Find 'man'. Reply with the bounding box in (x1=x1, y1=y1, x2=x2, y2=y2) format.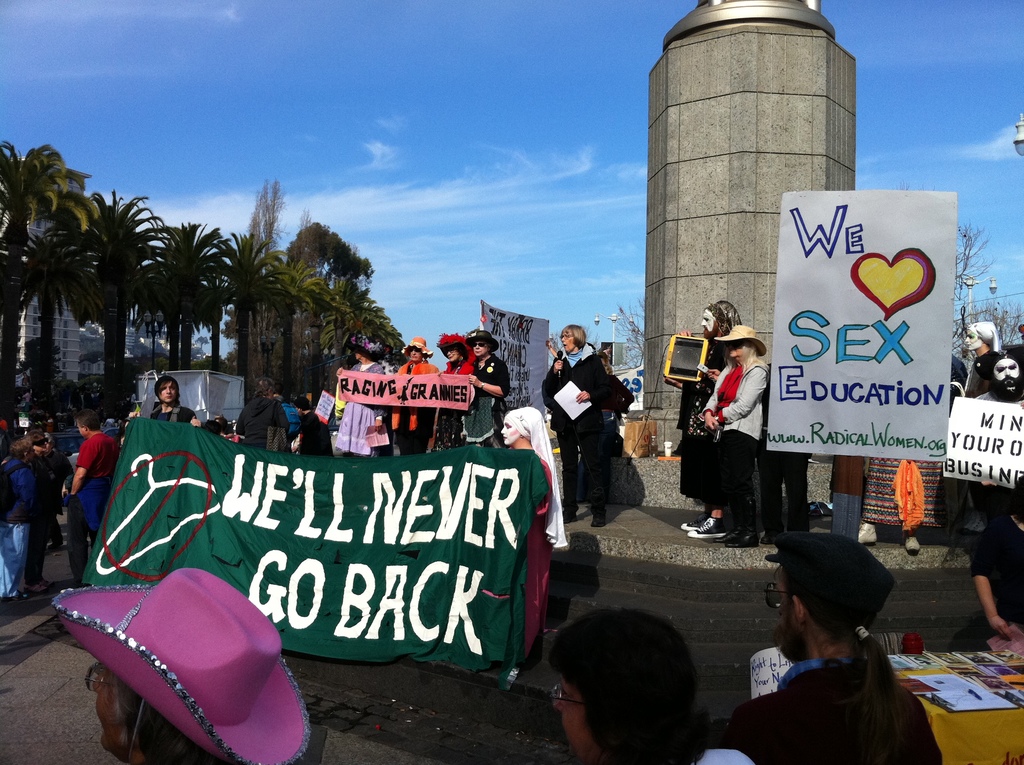
(x1=971, y1=352, x2=1023, y2=524).
